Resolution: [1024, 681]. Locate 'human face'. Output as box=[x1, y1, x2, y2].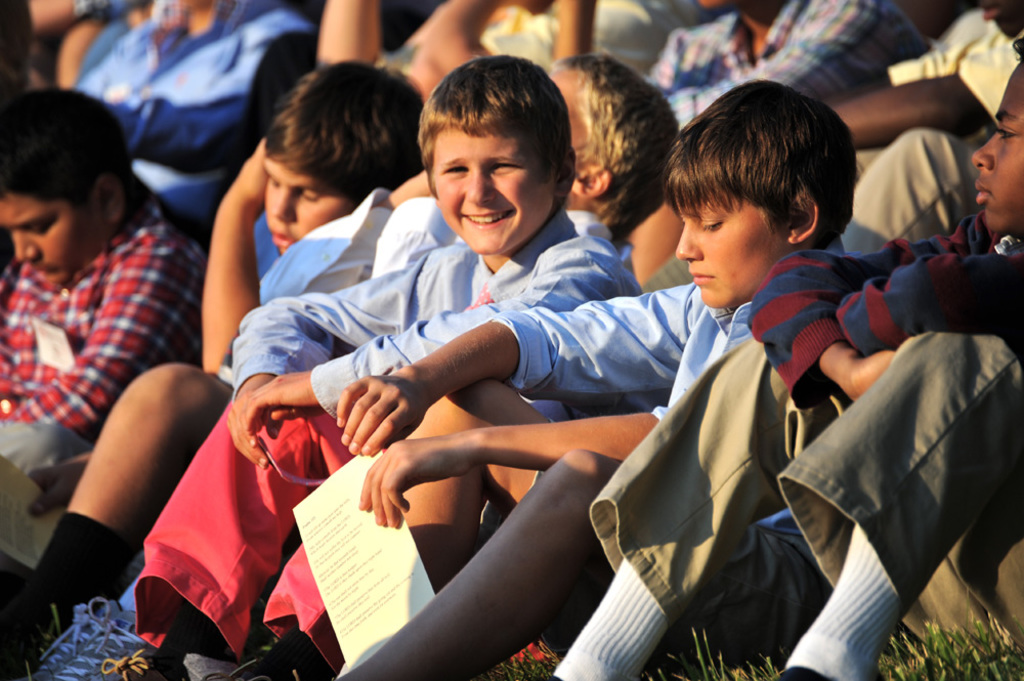
box=[0, 190, 96, 284].
